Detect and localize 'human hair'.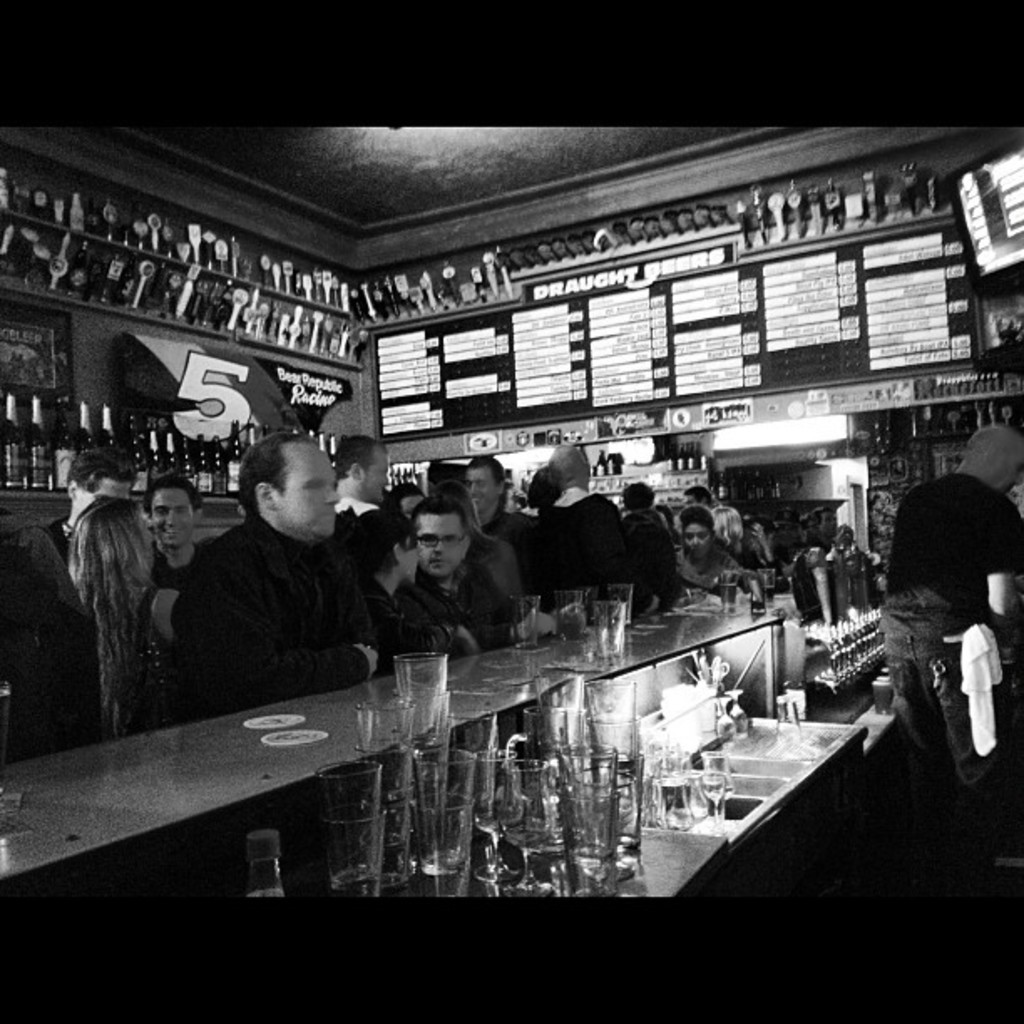
Localized at 70, 487, 151, 719.
